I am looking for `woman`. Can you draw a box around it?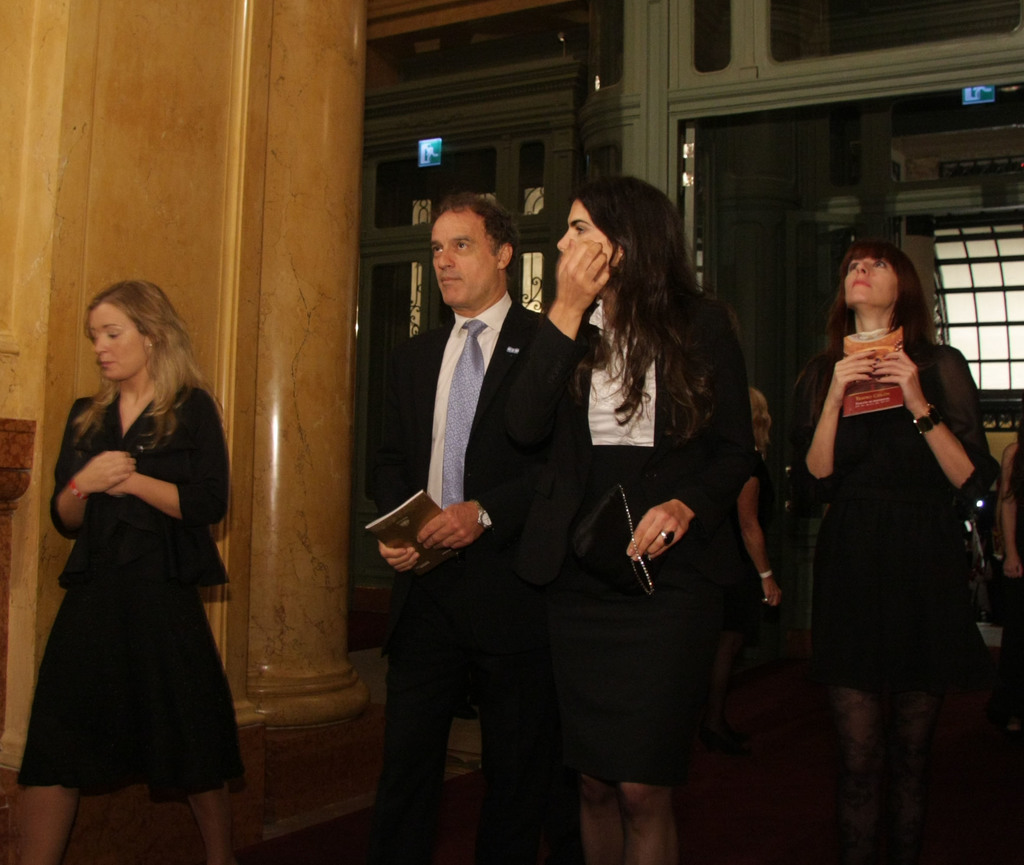
Sure, the bounding box is locate(777, 241, 996, 864).
